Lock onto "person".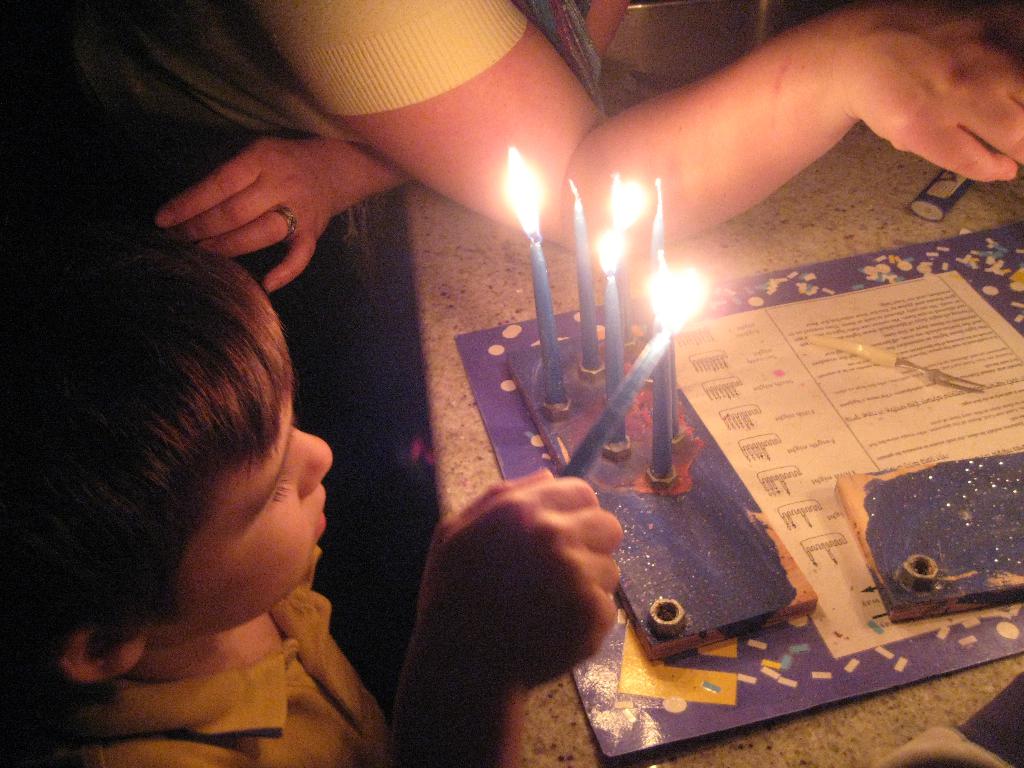
Locked: (24, 106, 494, 767).
